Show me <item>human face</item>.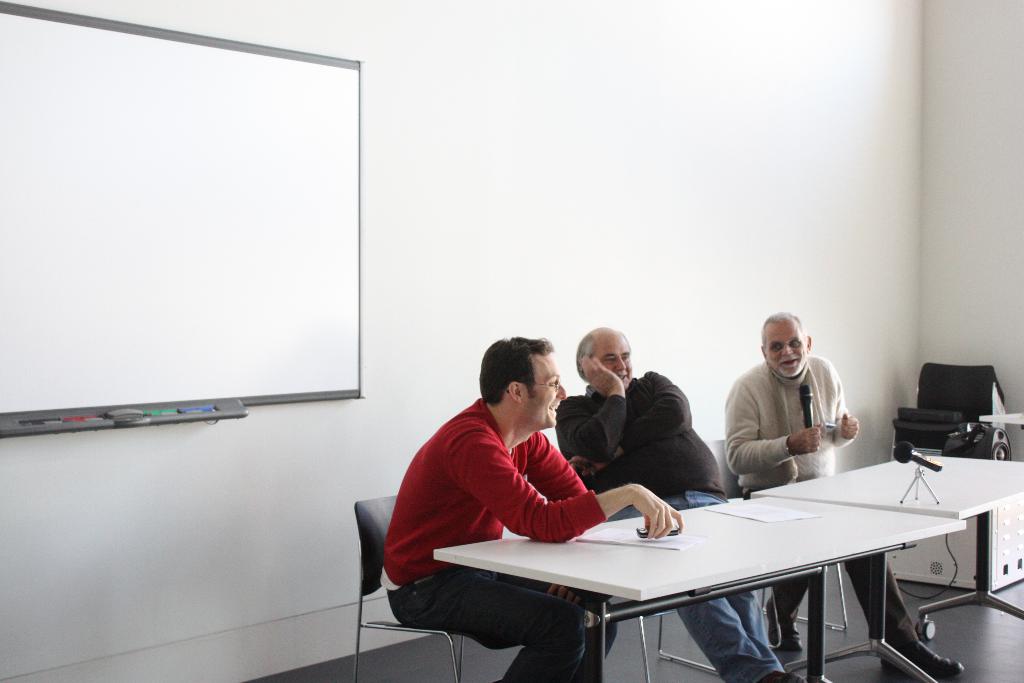
<item>human face</item> is here: left=765, top=317, right=812, bottom=381.
